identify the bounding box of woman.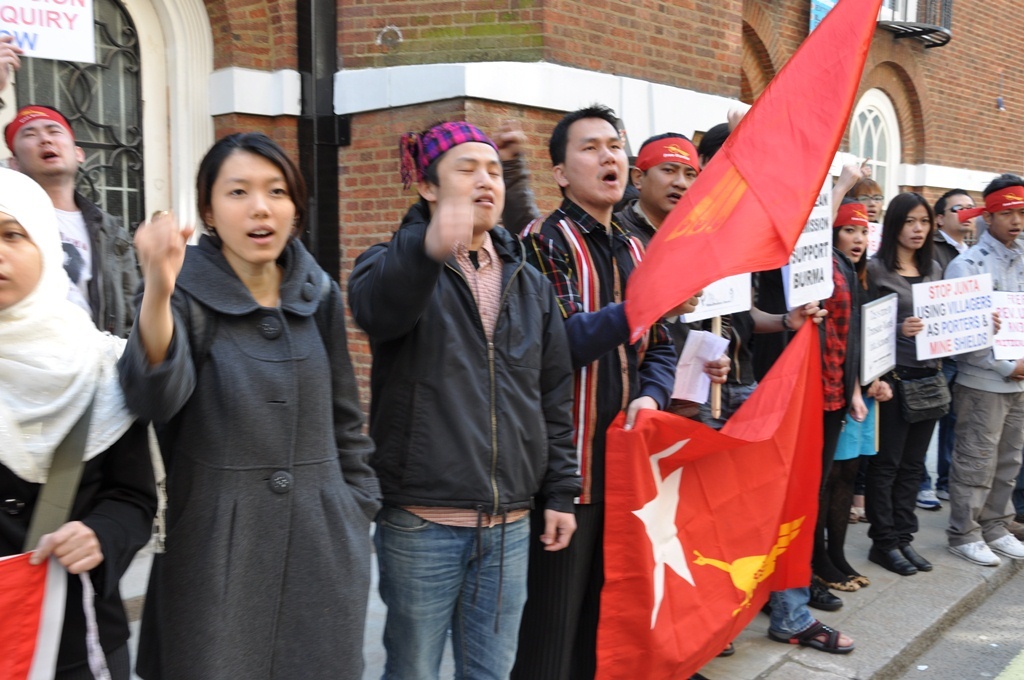
0 156 167 679.
